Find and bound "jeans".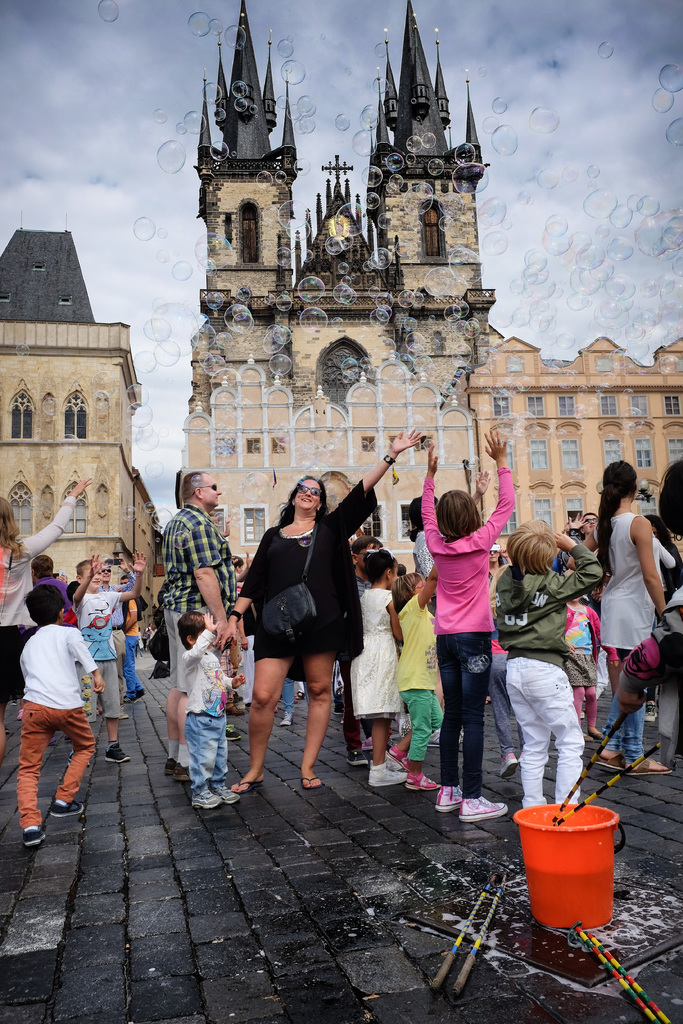
Bound: 389, 685, 447, 769.
